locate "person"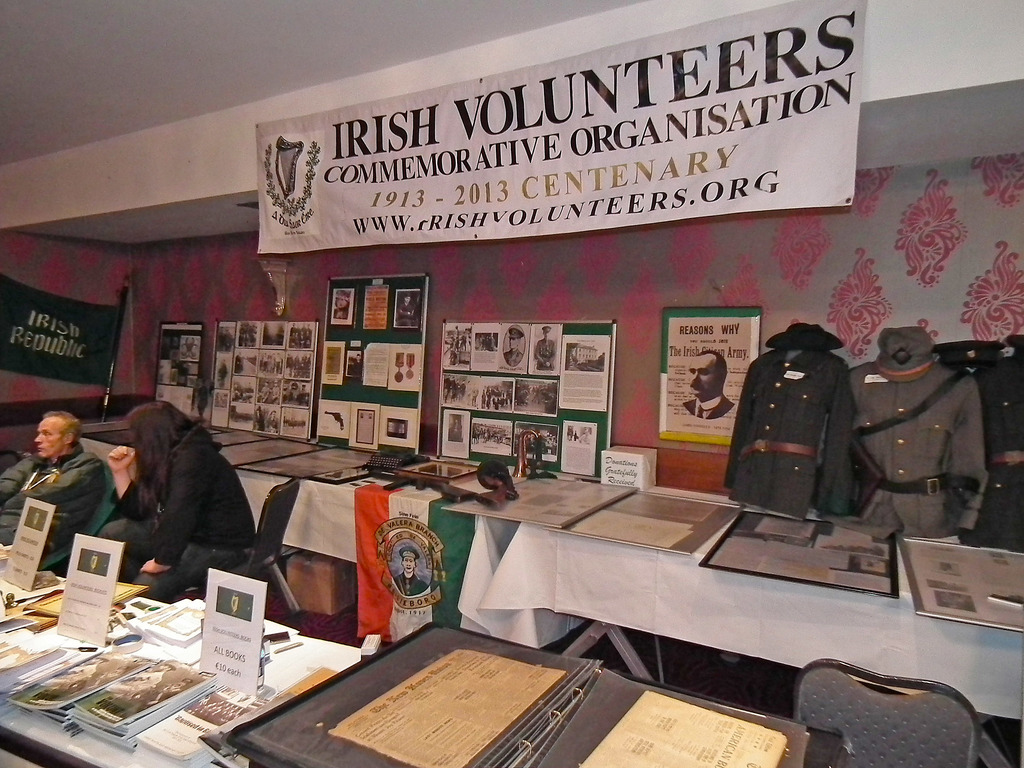
684 352 731 420
